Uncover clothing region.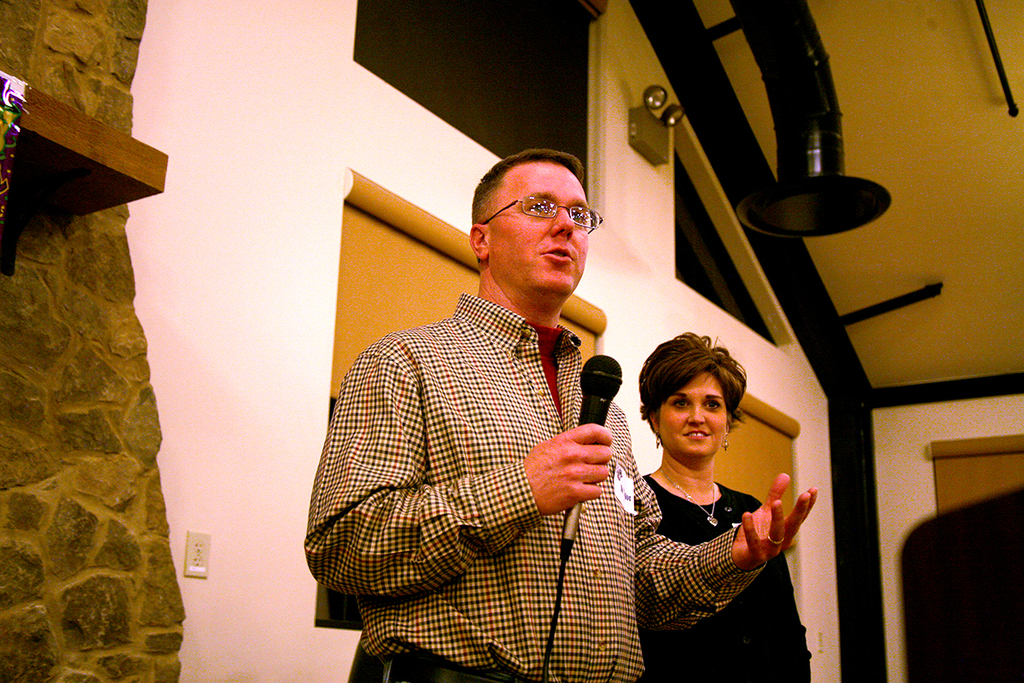
Uncovered: (304,291,771,682).
